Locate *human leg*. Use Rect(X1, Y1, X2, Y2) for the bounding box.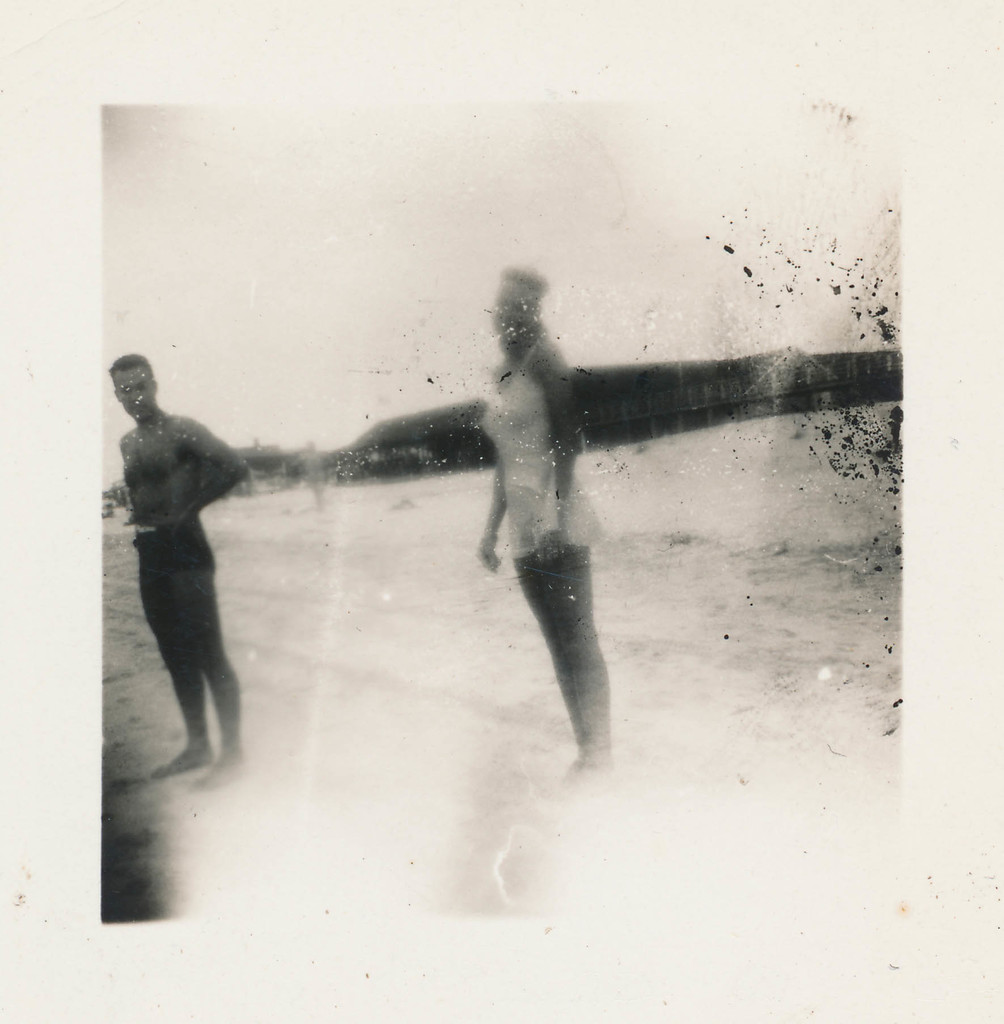
Rect(514, 536, 569, 765).
